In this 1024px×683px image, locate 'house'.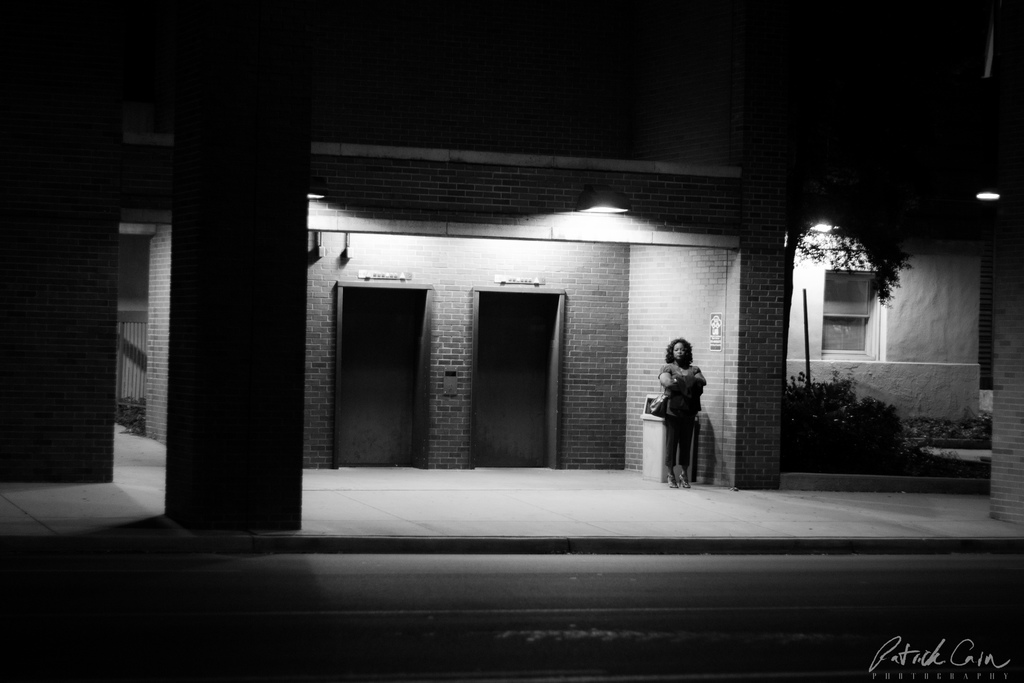
Bounding box: <region>2, 0, 1023, 557</region>.
